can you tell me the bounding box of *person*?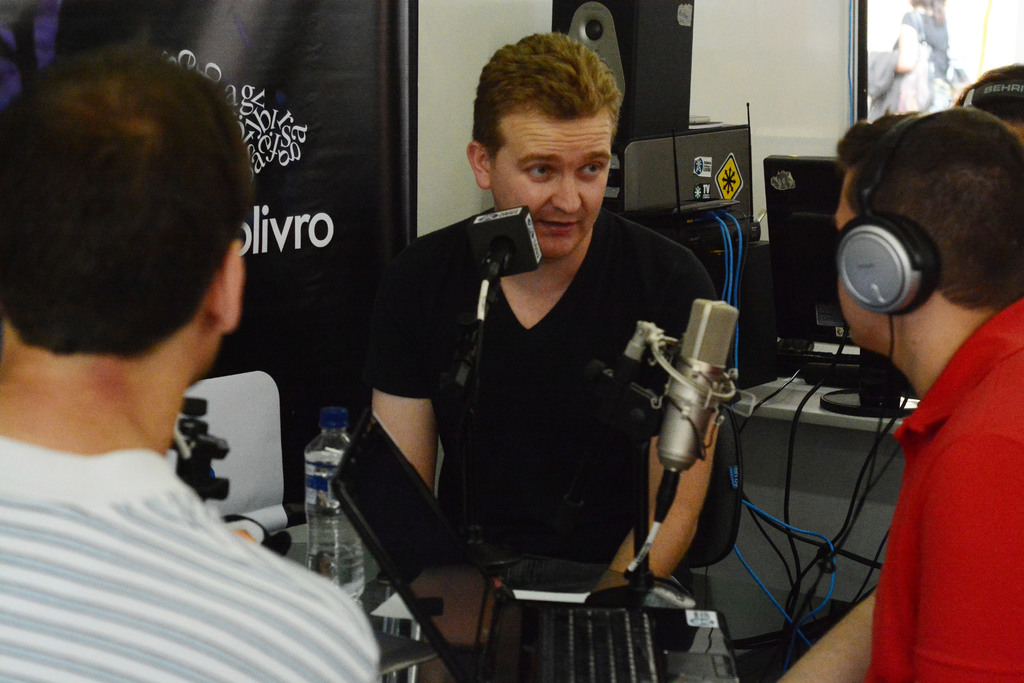
[941,74,1020,145].
